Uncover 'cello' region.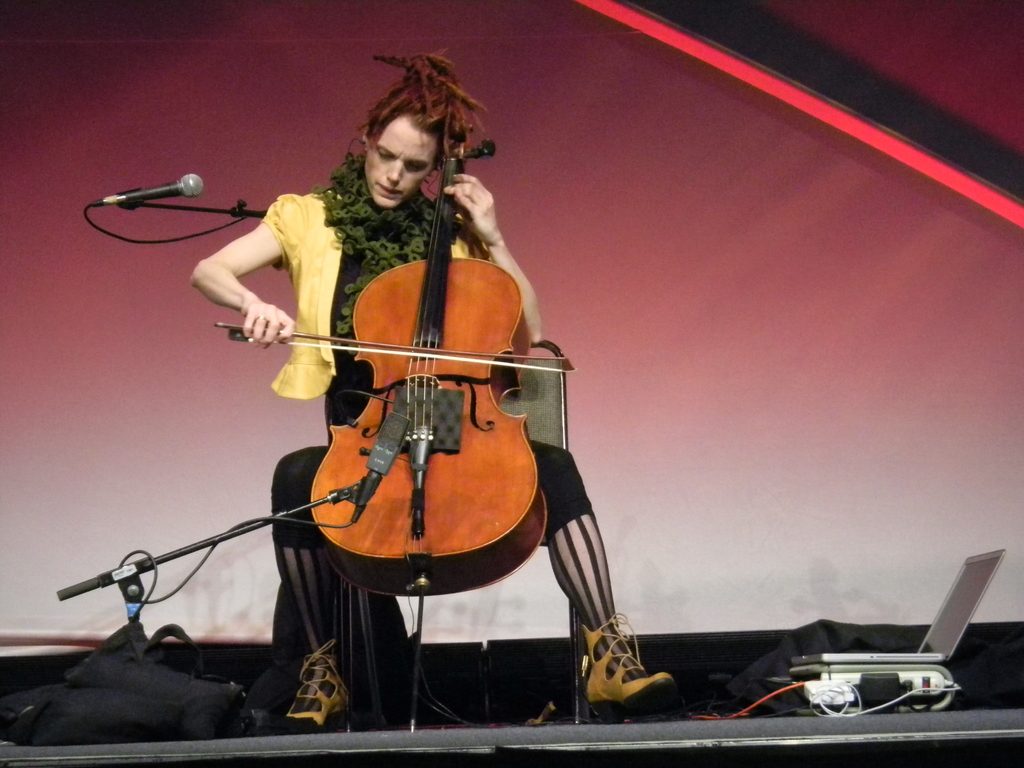
Uncovered: (207, 120, 576, 735).
